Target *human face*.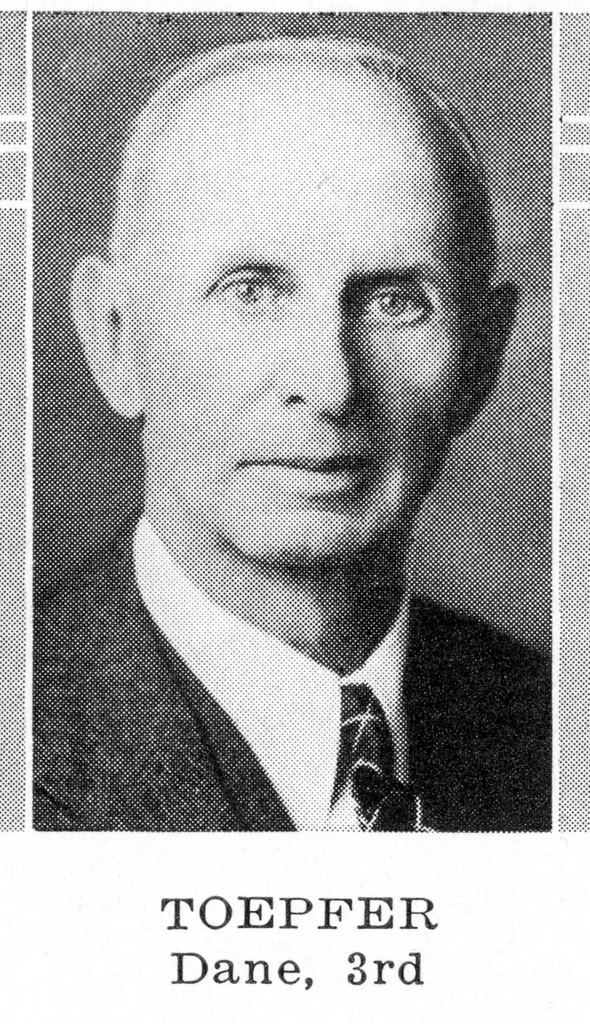
Target region: 105, 105, 493, 575.
